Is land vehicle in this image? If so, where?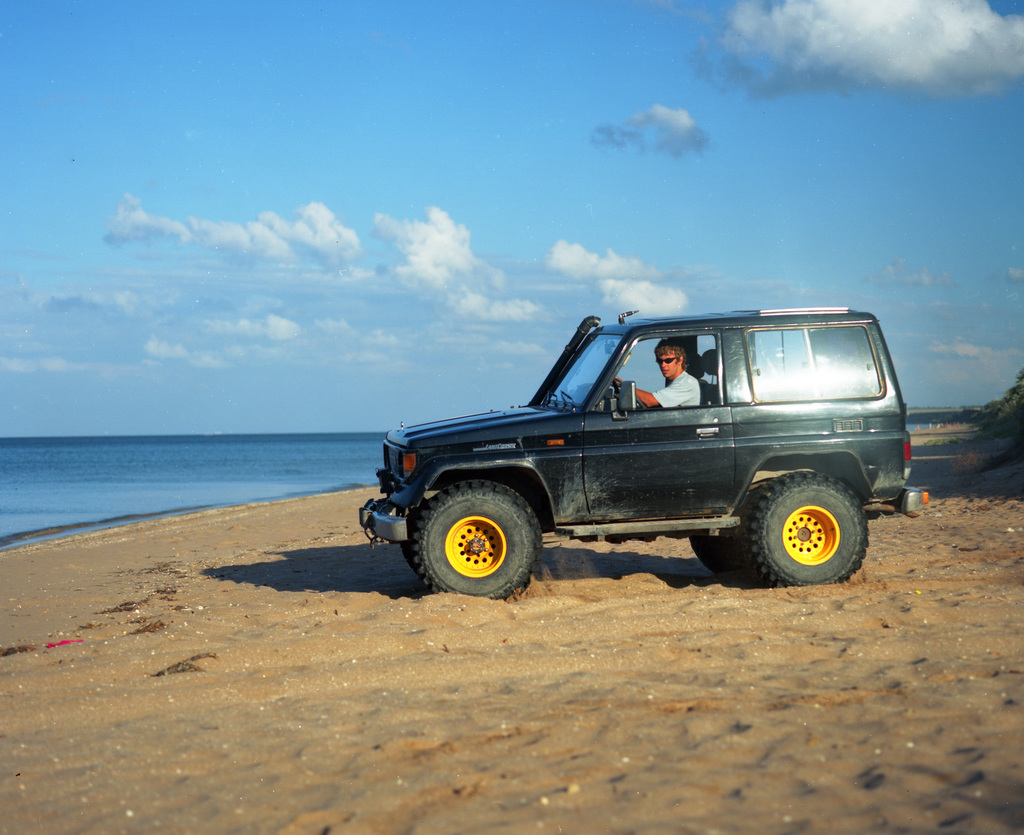
Yes, at Rect(343, 291, 925, 597).
